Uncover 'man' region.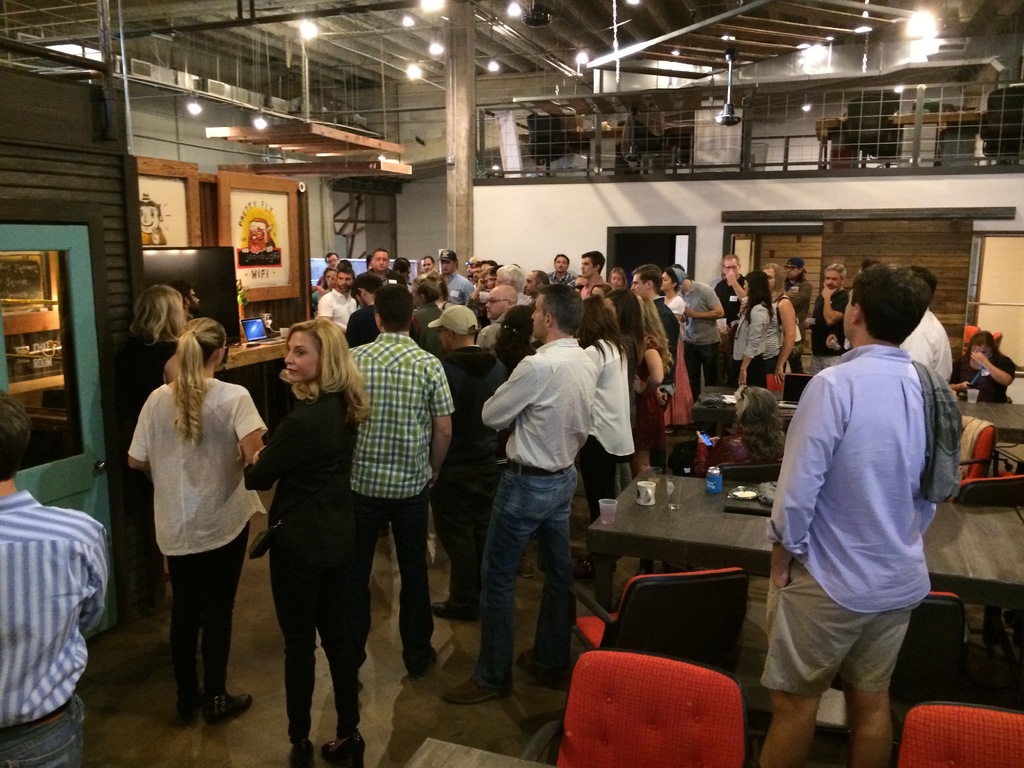
Uncovered: <bbox>319, 250, 340, 266</bbox>.
